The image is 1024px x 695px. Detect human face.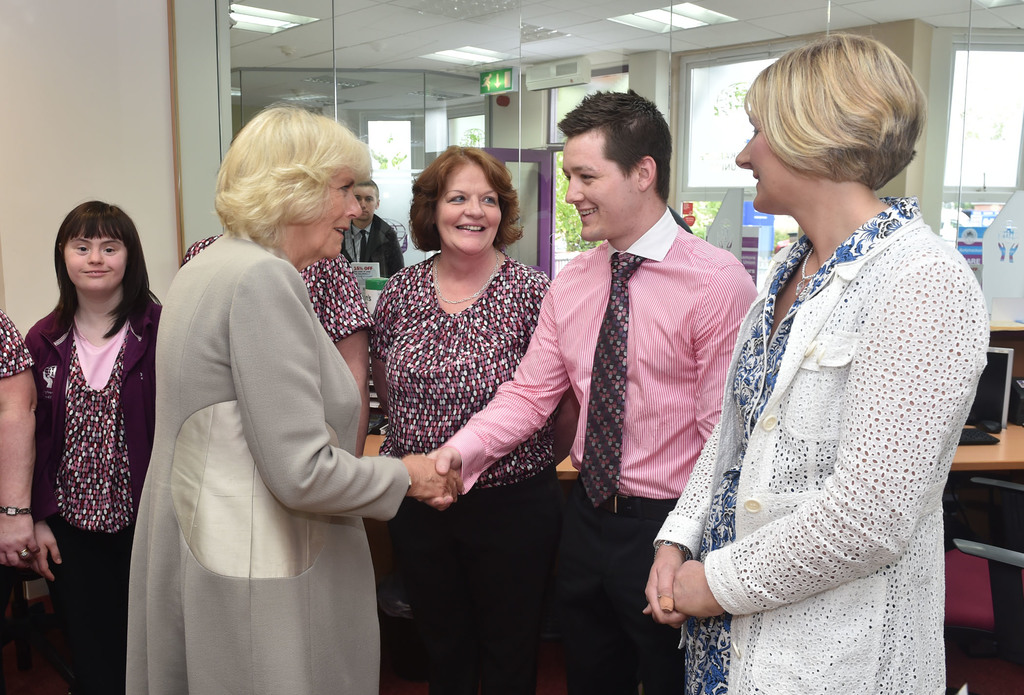
Detection: rect(292, 169, 362, 250).
